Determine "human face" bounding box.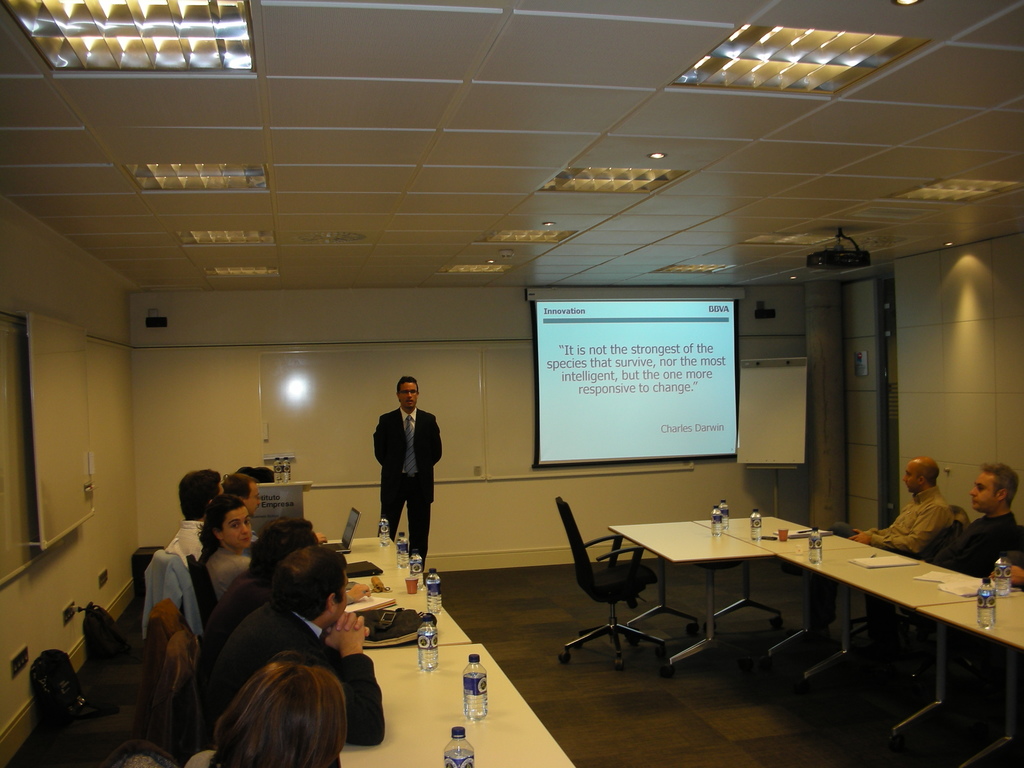
Determined: box=[335, 572, 348, 621].
